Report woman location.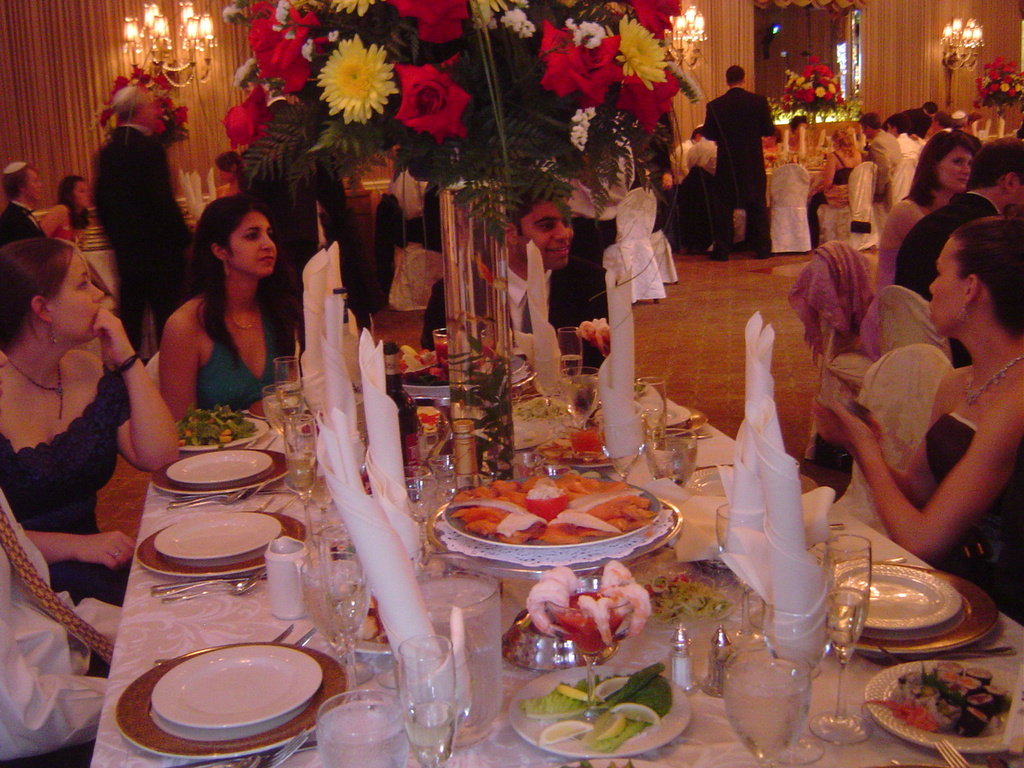
Report: {"left": 0, "top": 242, "right": 191, "bottom": 606}.
